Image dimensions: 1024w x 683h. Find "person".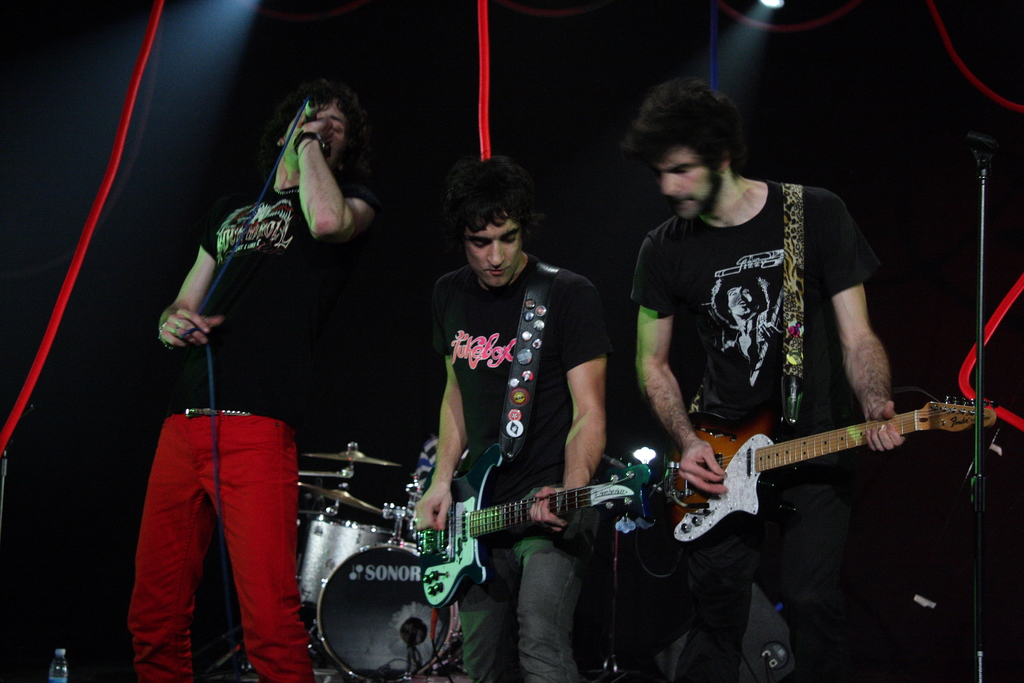
415,169,637,647.
